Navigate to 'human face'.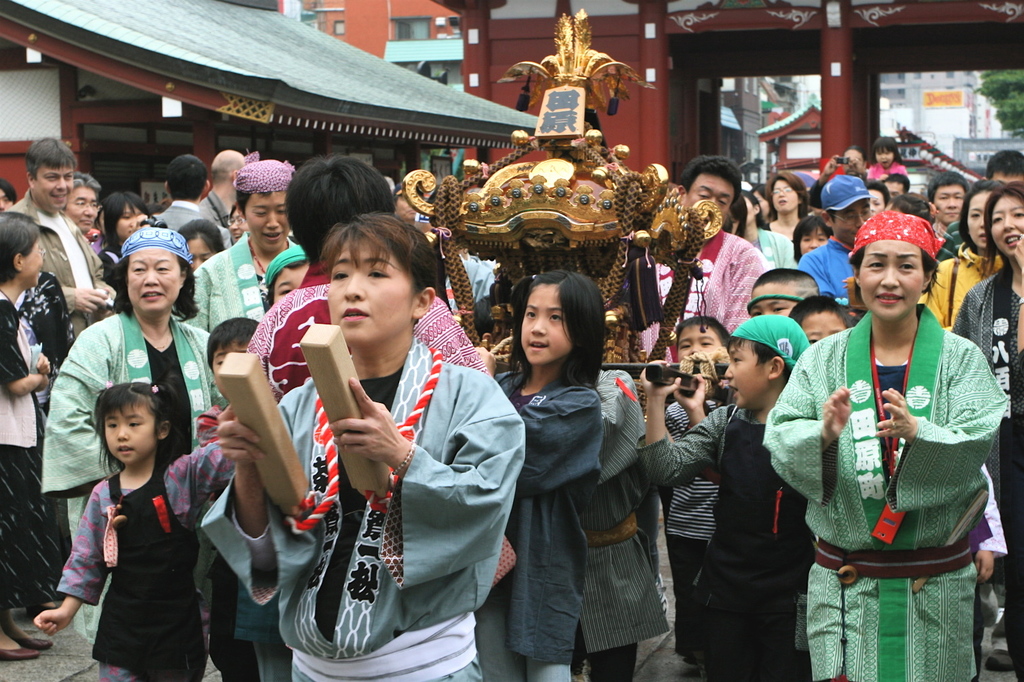
Navigation target: locate(869, 190, 886, 209).
